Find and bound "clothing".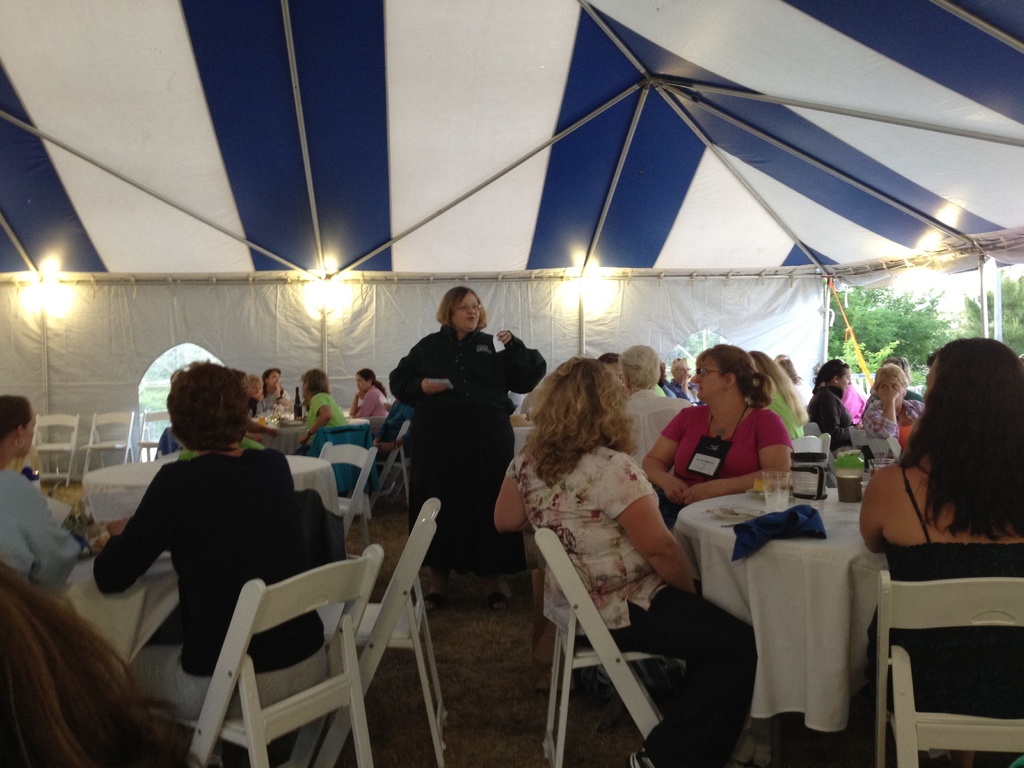
Bound: box(385, 291, 524, 570).
